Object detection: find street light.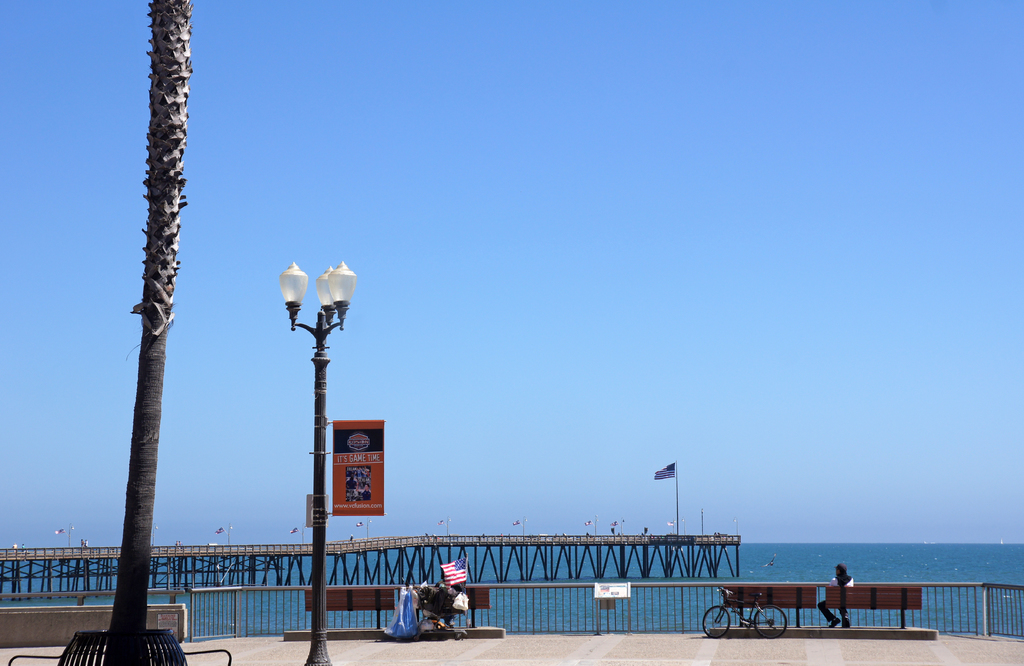
detection(151, 521, 159, 544).
